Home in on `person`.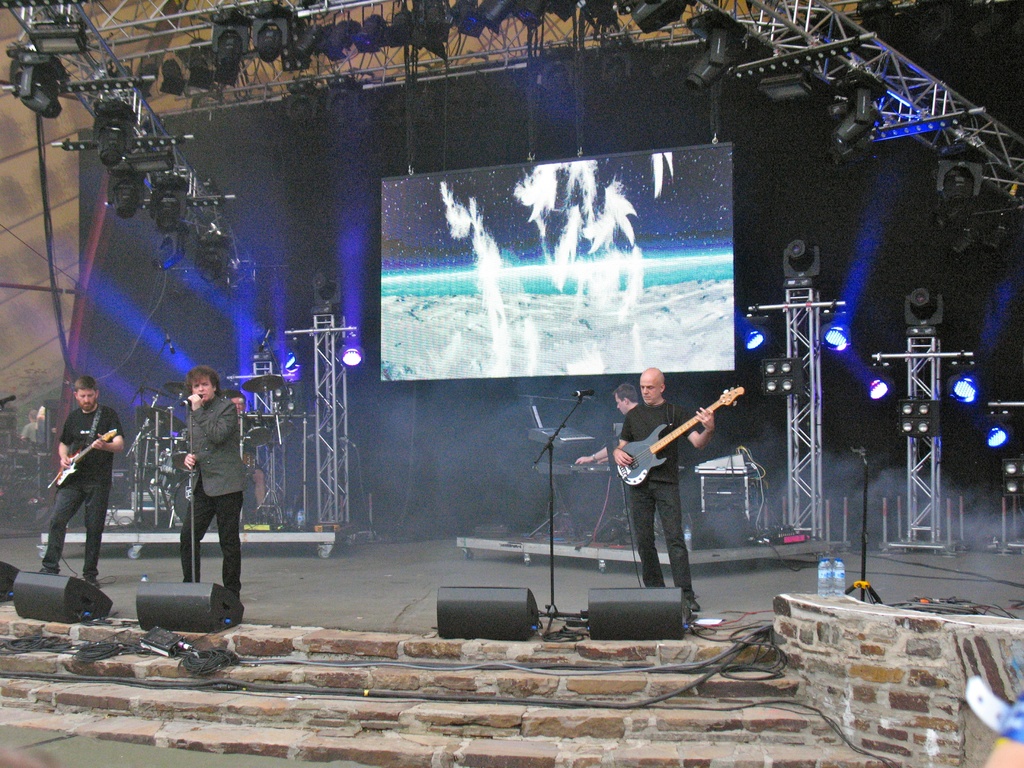
Homed in at bbox(578, 386, 644, 542).
